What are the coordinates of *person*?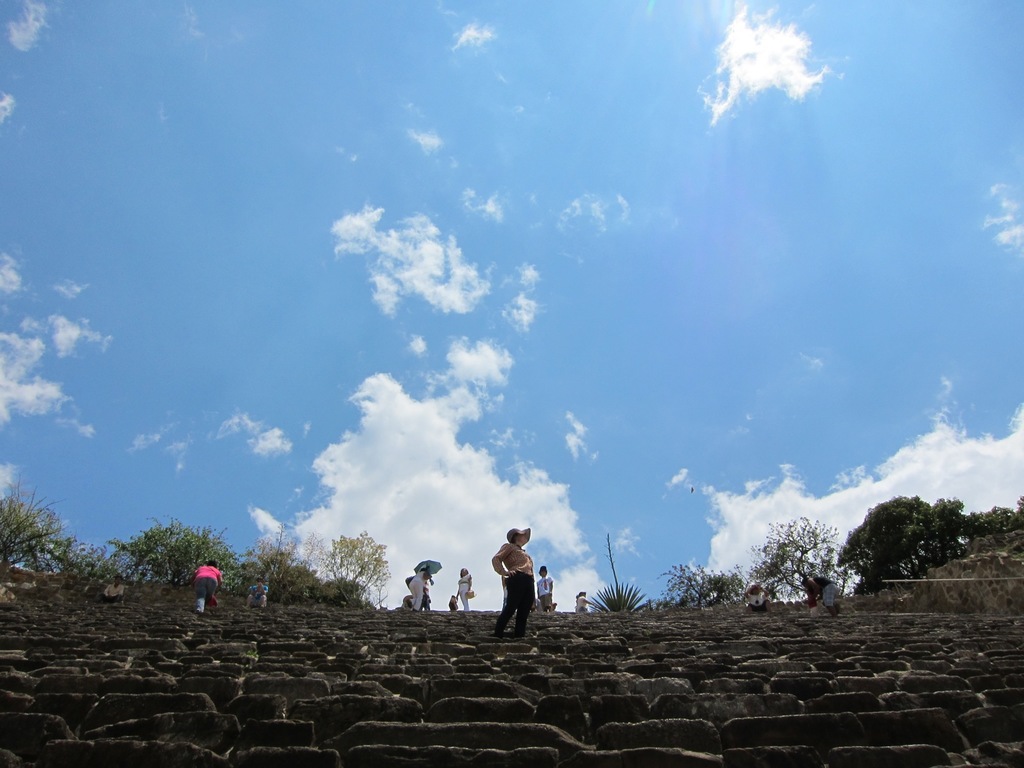
crop(106, 579, 124, 600).
